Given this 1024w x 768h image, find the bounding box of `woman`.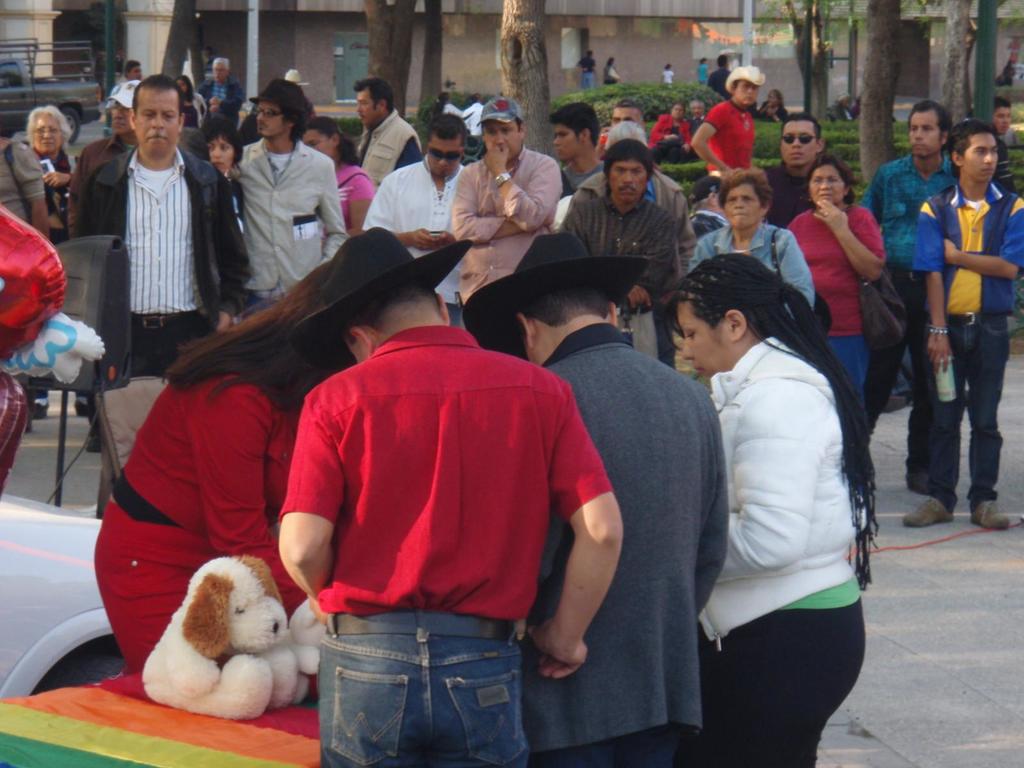
17 104 79 248.
